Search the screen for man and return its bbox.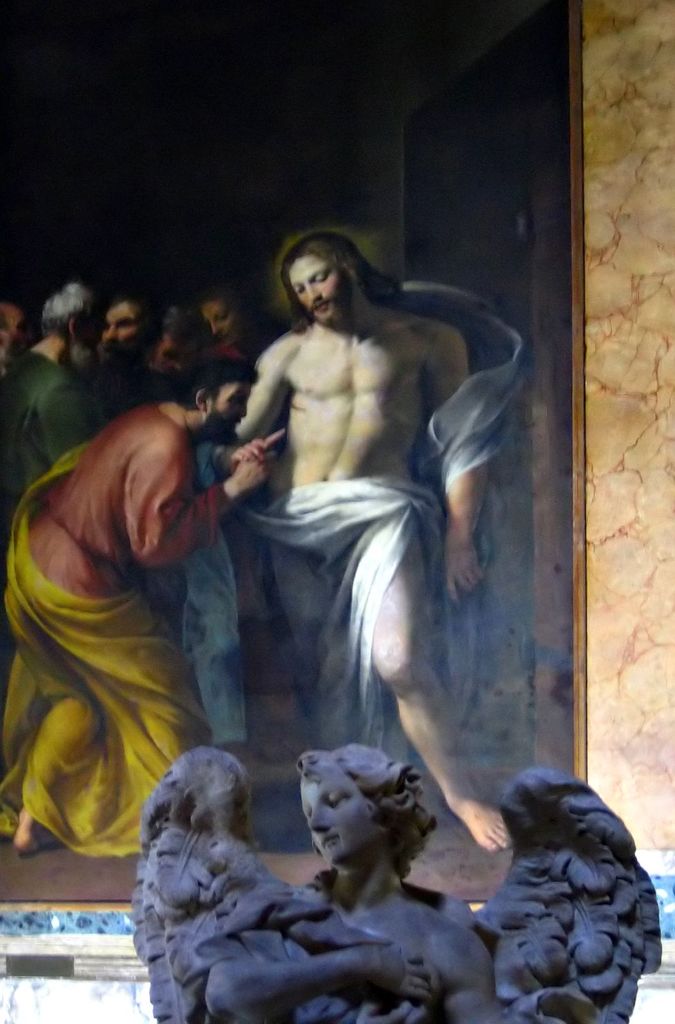
Found: 0, 362, 275, 860.
